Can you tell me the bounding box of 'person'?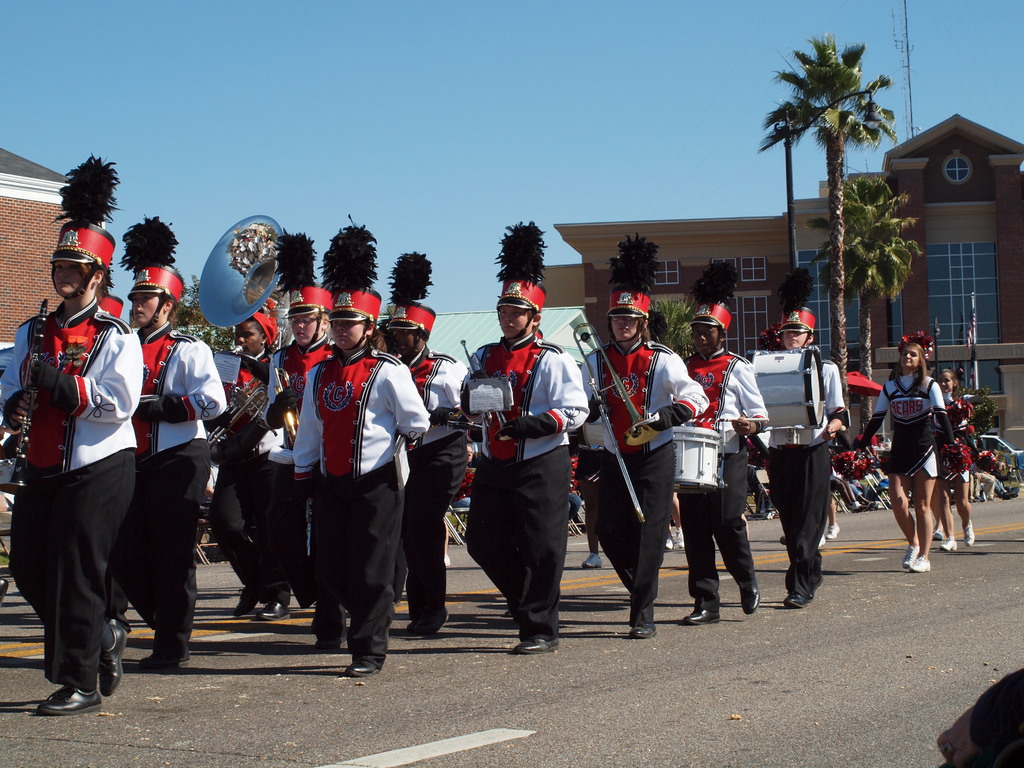
887, 325, 967, 577.
